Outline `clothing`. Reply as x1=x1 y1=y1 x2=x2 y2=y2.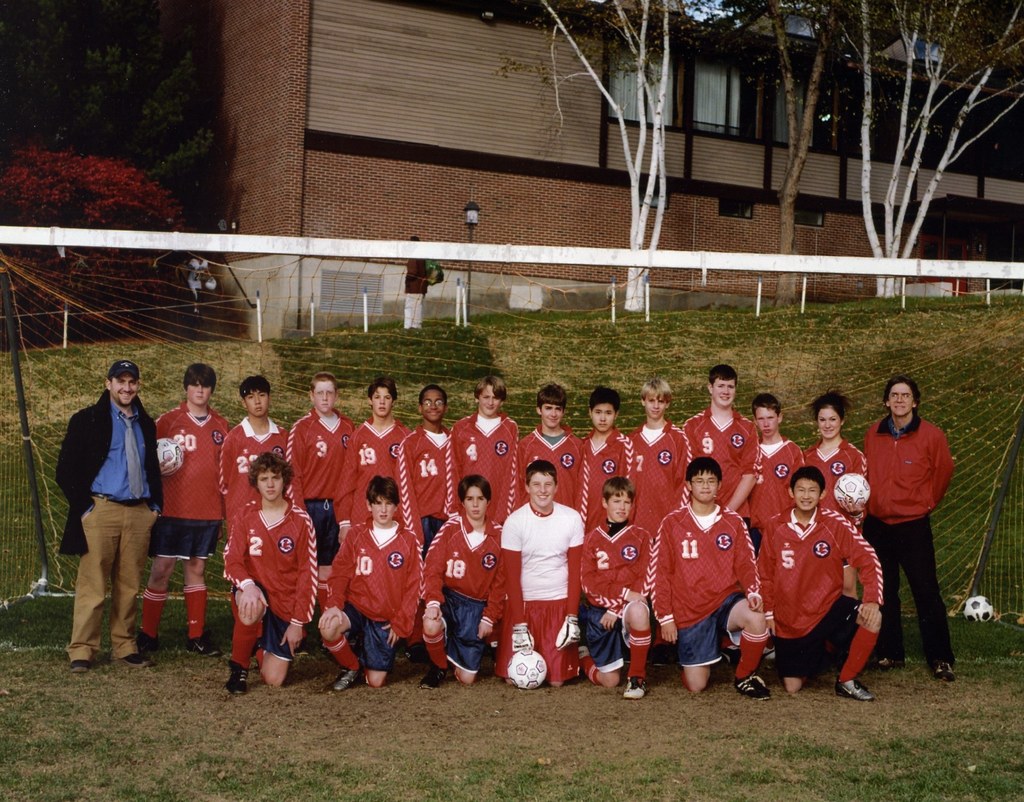
x1=628 y1=426 x2=692 y2=547.
